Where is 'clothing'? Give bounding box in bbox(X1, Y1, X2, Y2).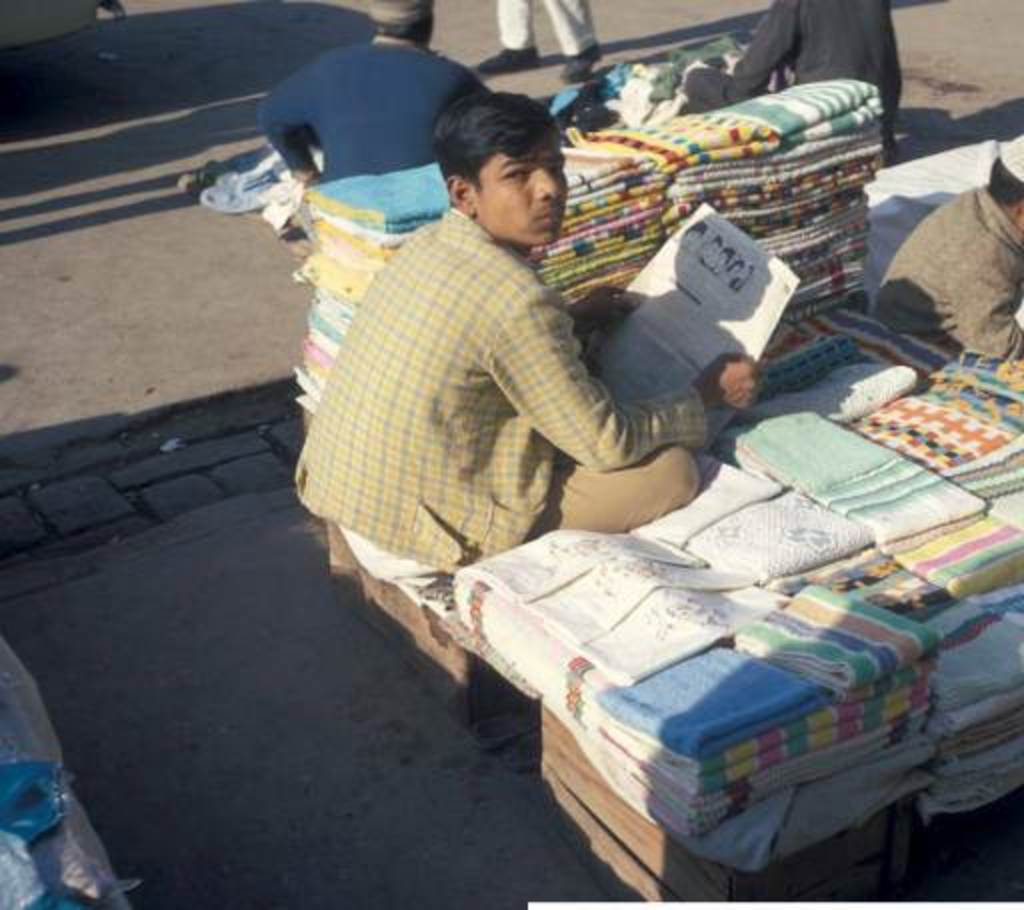
bbox(322, 140, 722, 602).
